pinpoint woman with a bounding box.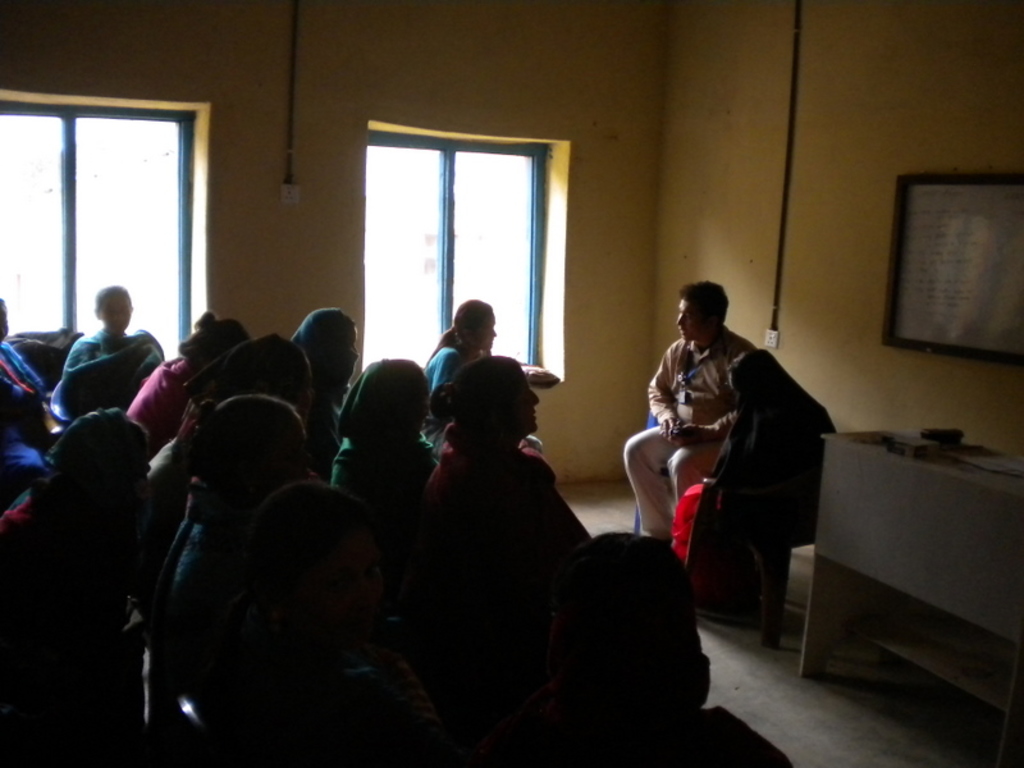
{"left": 412, "top": 361, "right": 595, "bottom": 538}.
